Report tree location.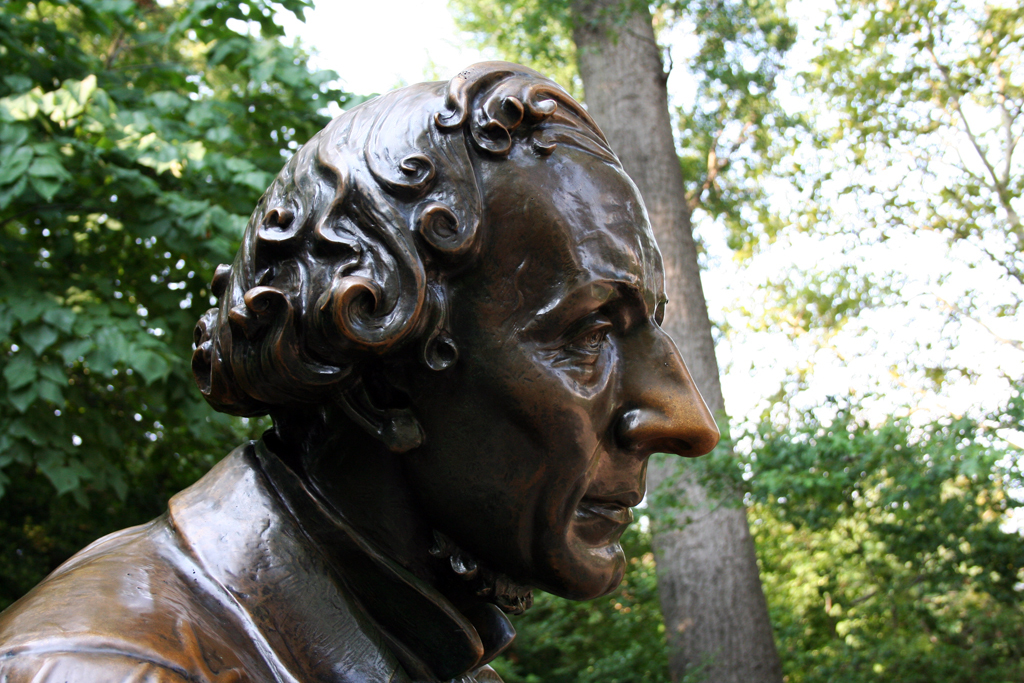
Report: (left=0, top=0, right=402, bottom=614).
